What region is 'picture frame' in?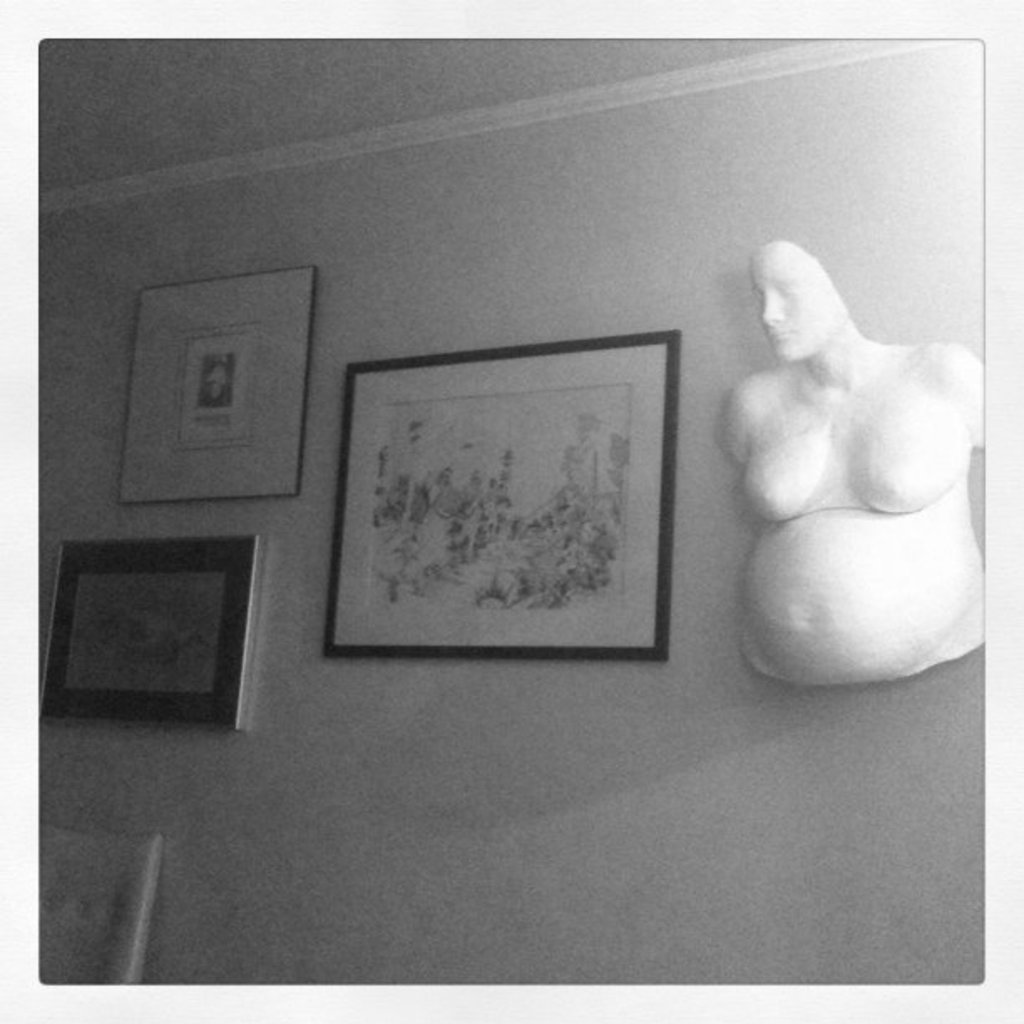
[323, 326, 681, 663].
